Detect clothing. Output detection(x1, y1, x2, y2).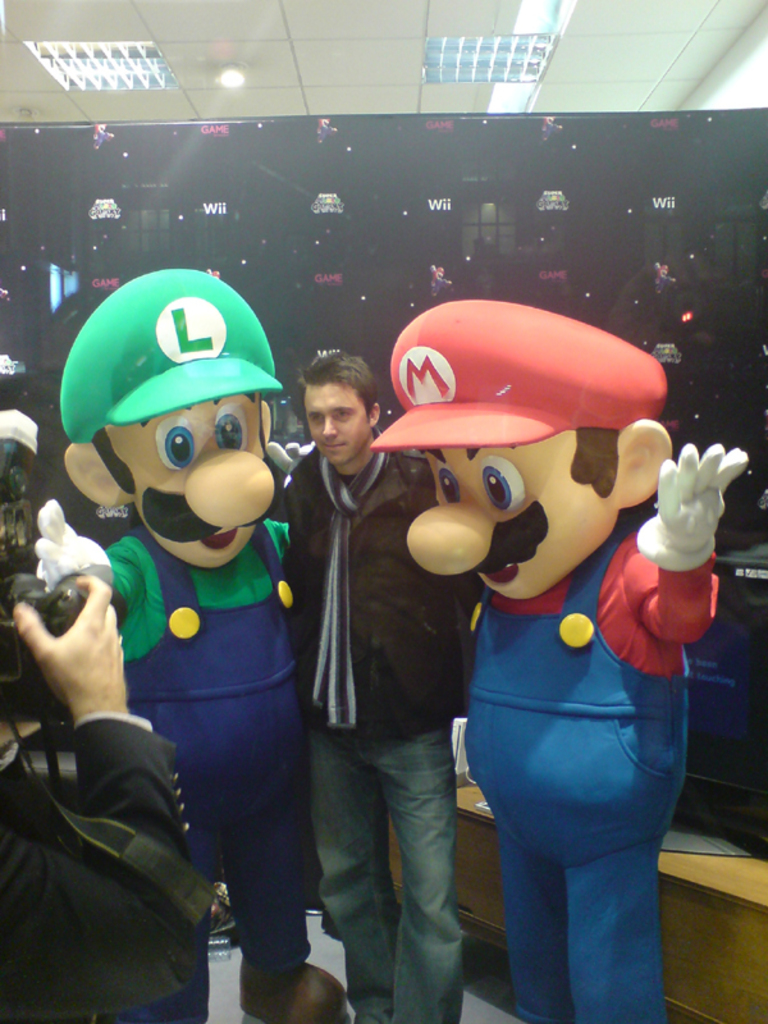
detection(0, 709, 215, 1023).
